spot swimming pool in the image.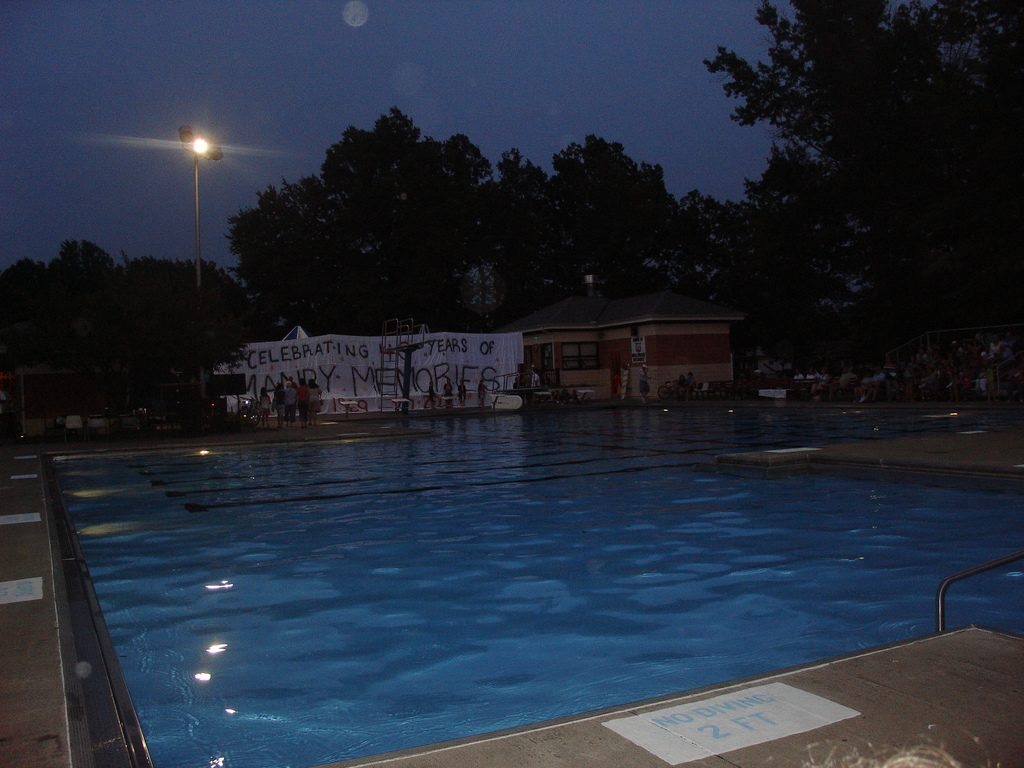
swimming pool found at region(0, 371, 993, 761).
